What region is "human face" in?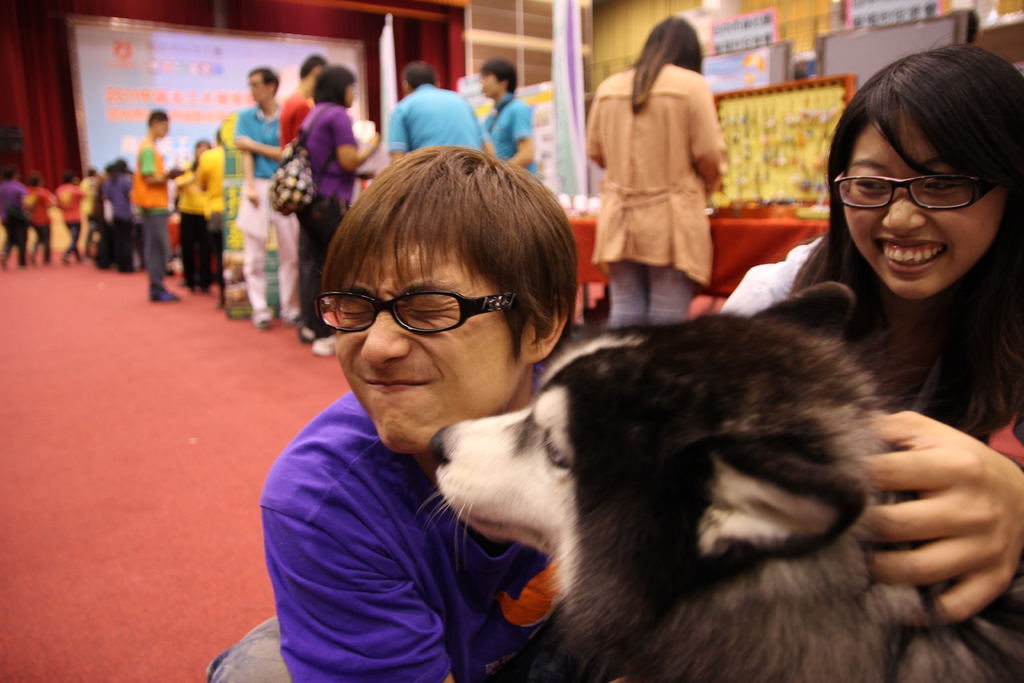
(left=481, top=70, right=507, bottom=96).
